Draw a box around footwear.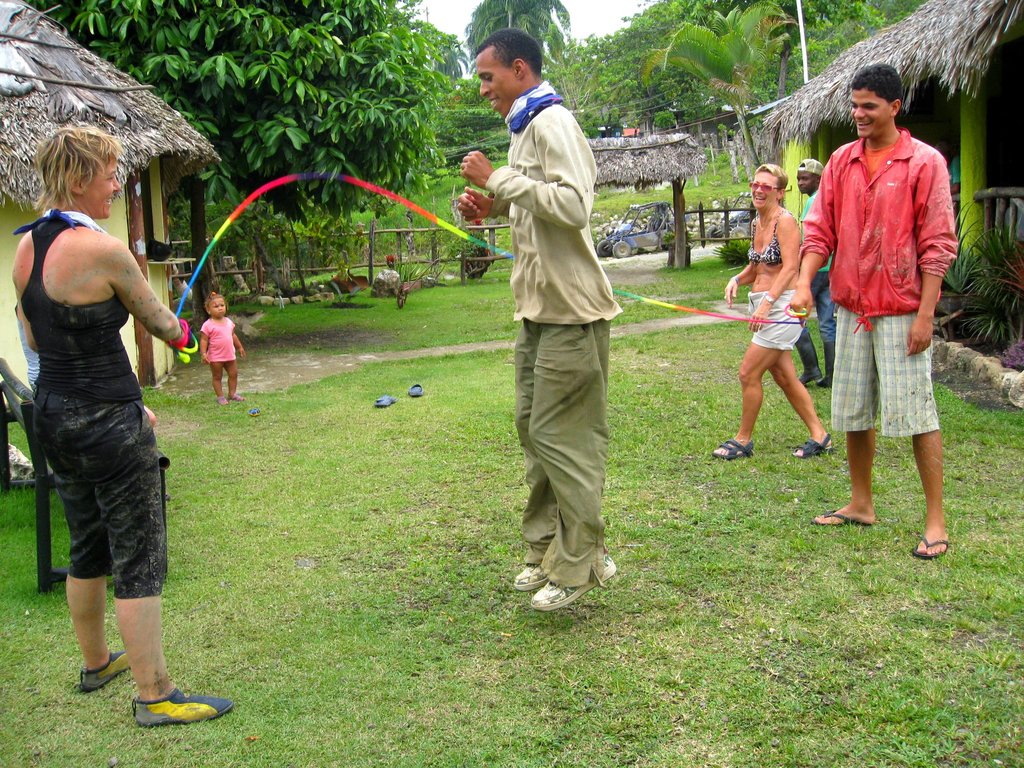
box(408, 378, 427, 399).
